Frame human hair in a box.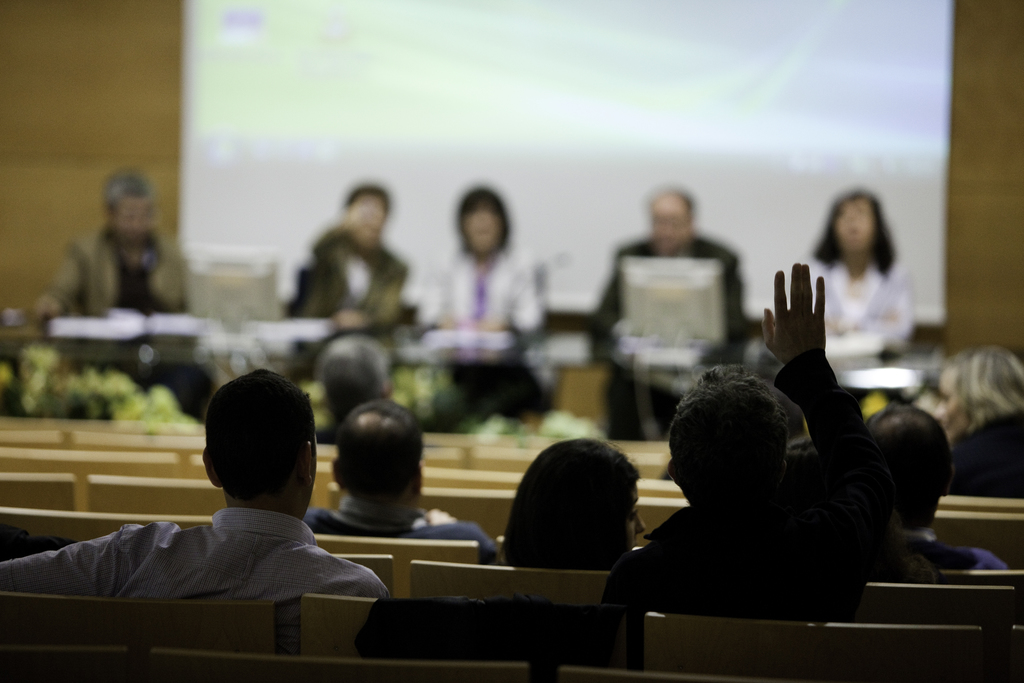
box(859, 404, 957, 527).
